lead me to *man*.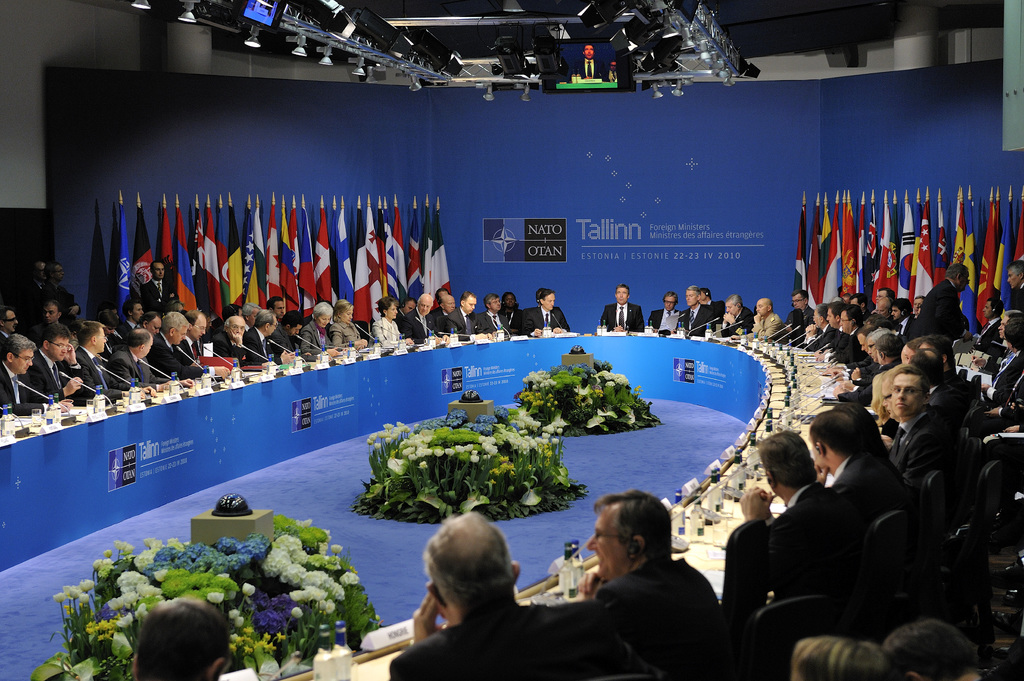
Lead to x1=175, y1=306, x2=210, y2=372.
